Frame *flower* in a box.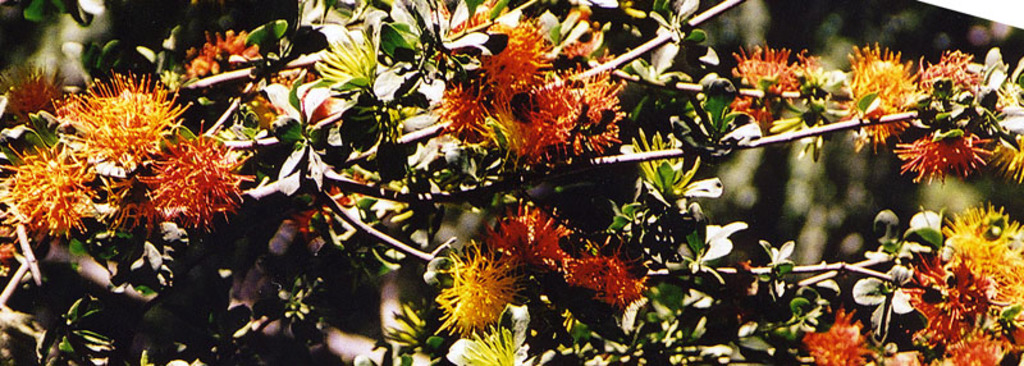
(x1=123, y1=114, x2=239, y2=221).
